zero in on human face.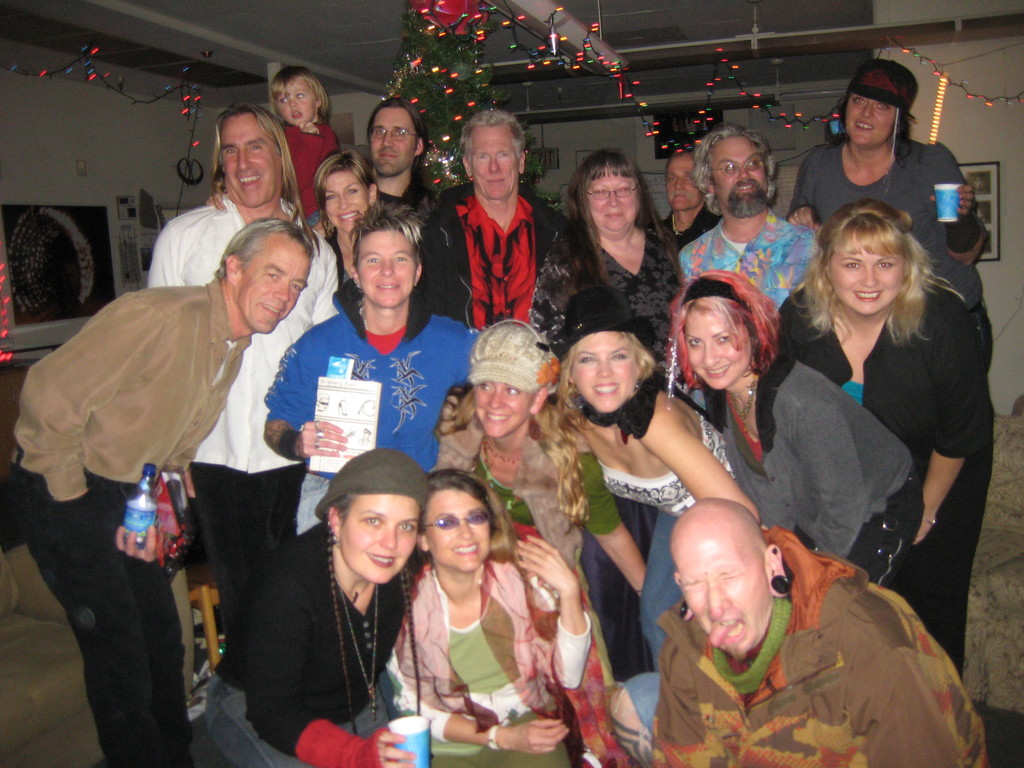
Zeroed in: [left=817, top=243, right=902, bottom=314].
